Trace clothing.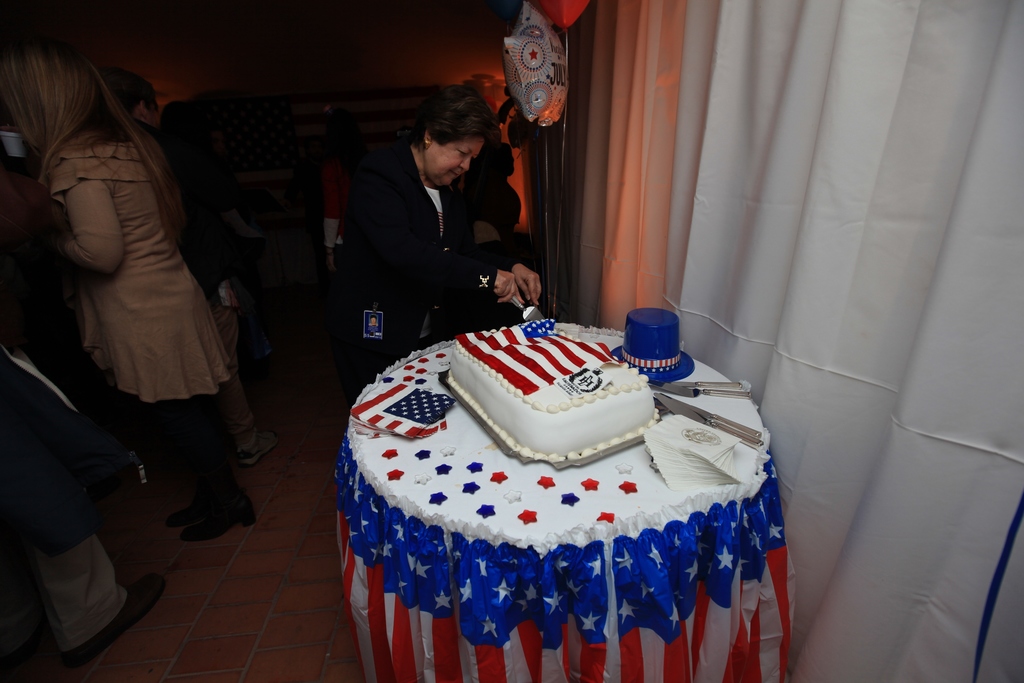
Traced to region(317, 108, 533, 363).
